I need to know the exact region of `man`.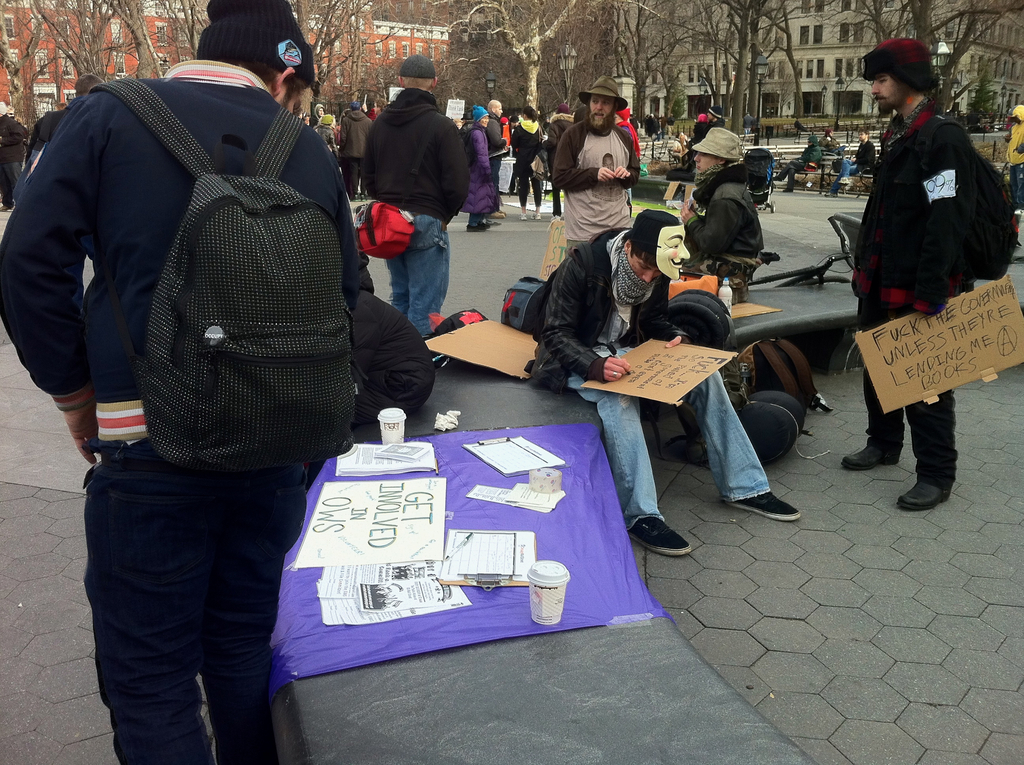
Region: detection(836, 35, 975, 510).
